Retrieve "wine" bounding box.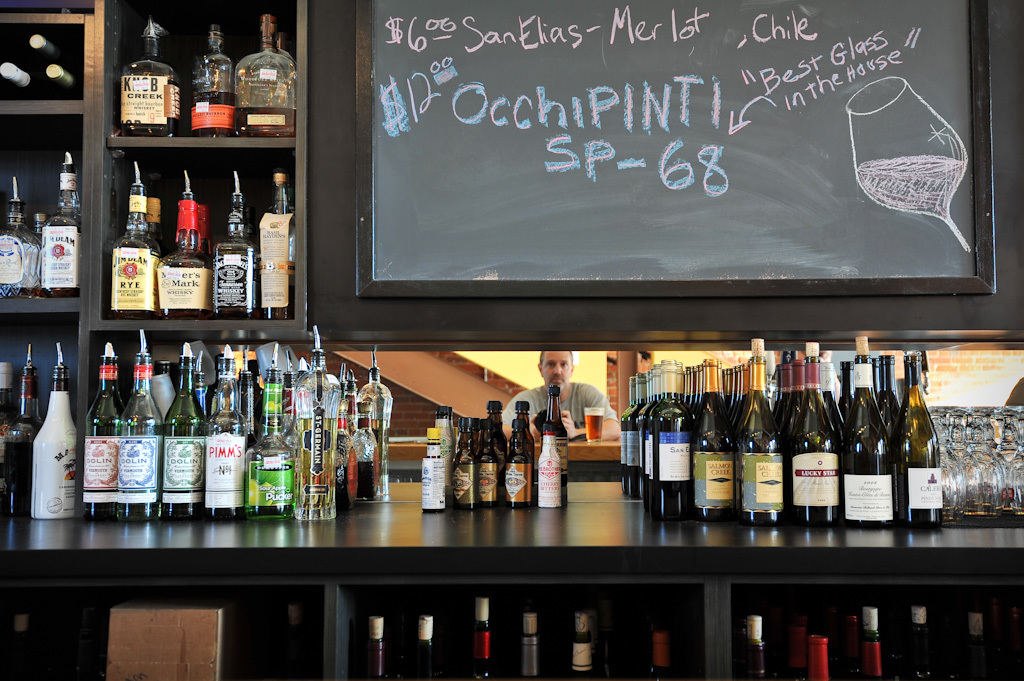
Bounding box: x1=891 y1=343 x2=949 y2=532.
